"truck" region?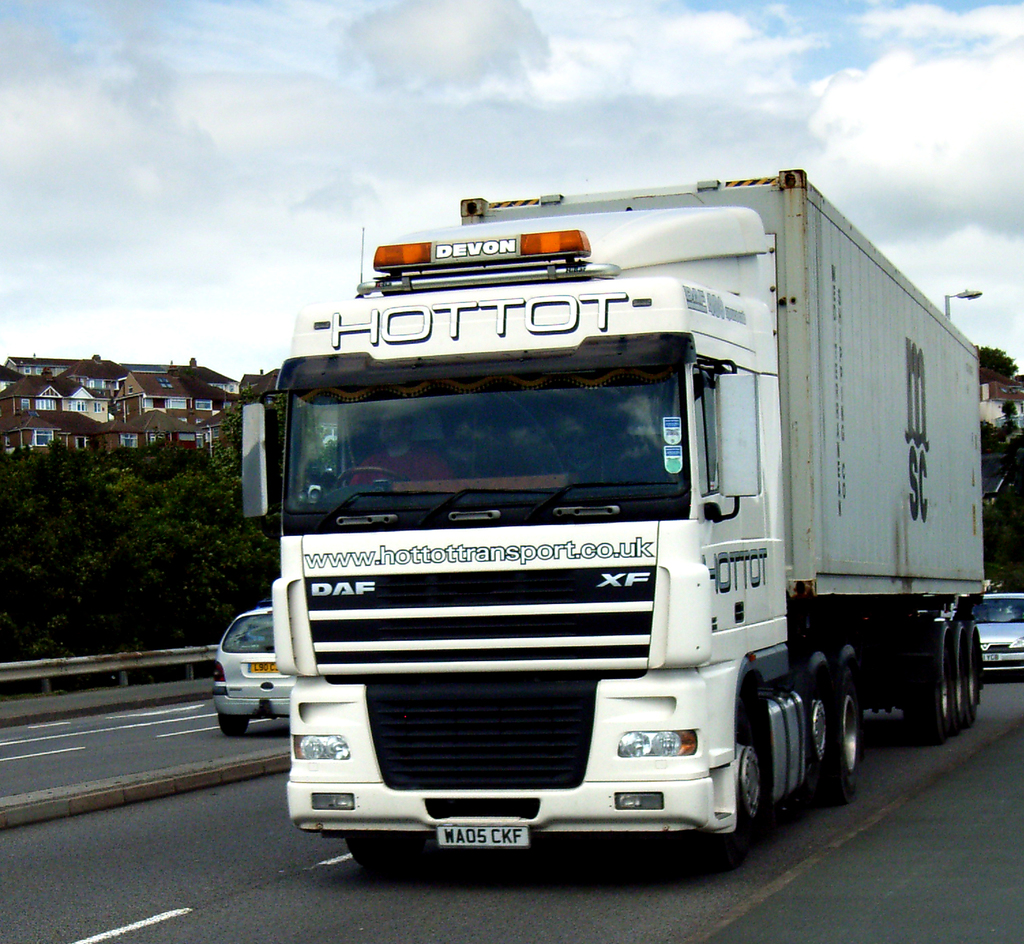
l=239, t=149, r=1010, b=887
